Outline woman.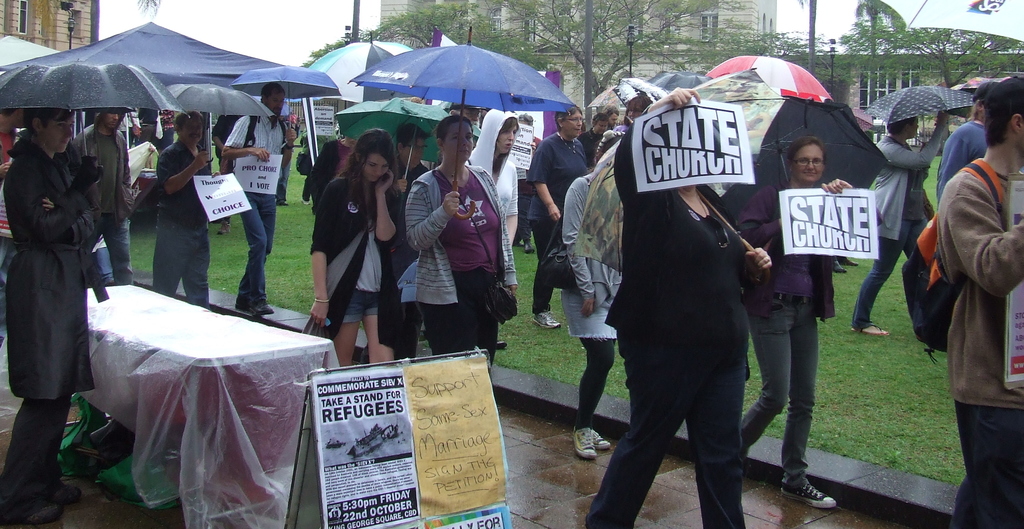
Outline: pyautogui.locateOnScreen(465, 105, 521, 249).
